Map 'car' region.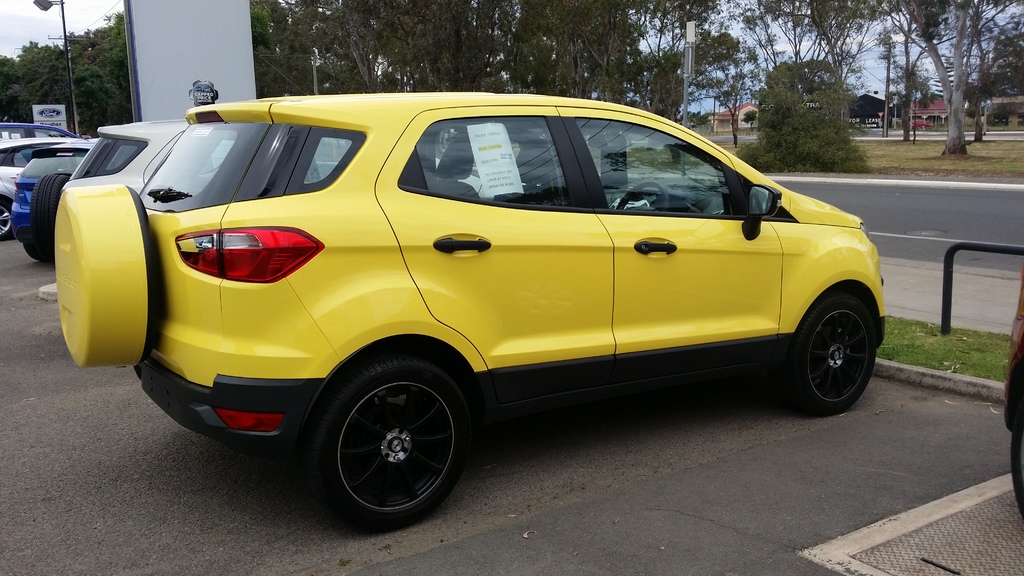
Mapped to [70, 92, 858, 525].
